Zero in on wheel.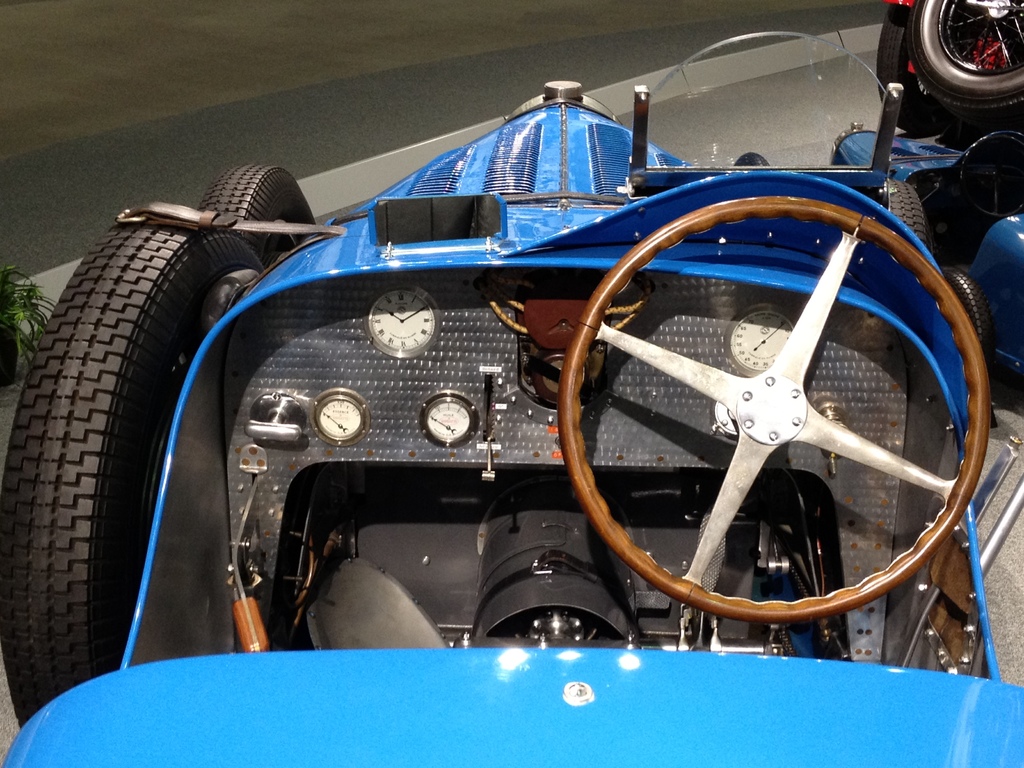
Zeroed in: l=198, t=161, r=317, b=263.
